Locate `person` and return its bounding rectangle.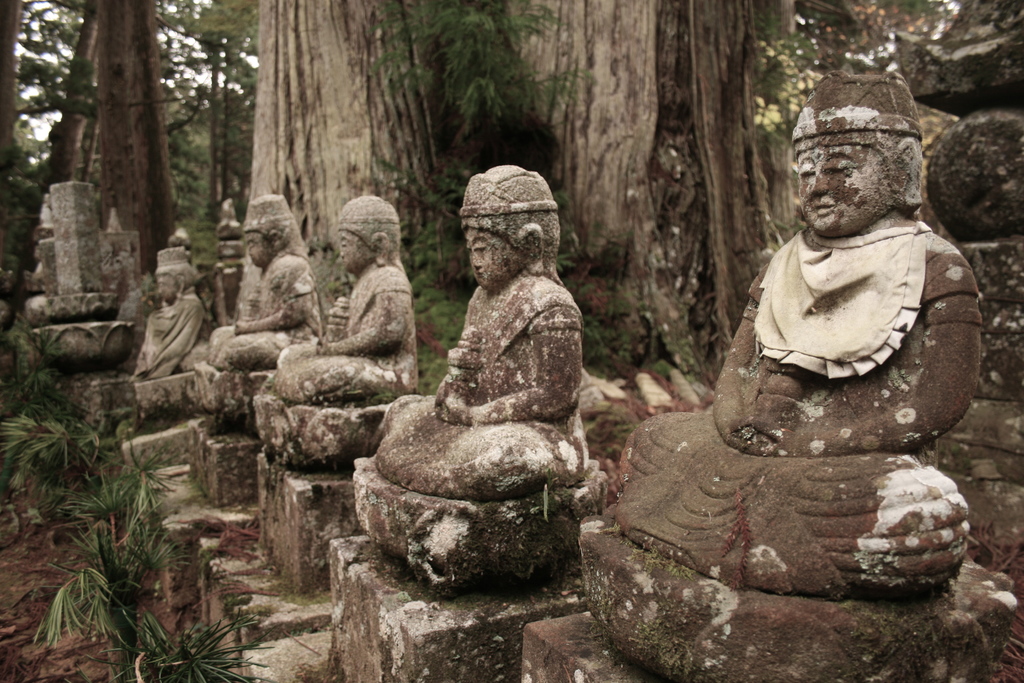
367, 164, 591, 502.
